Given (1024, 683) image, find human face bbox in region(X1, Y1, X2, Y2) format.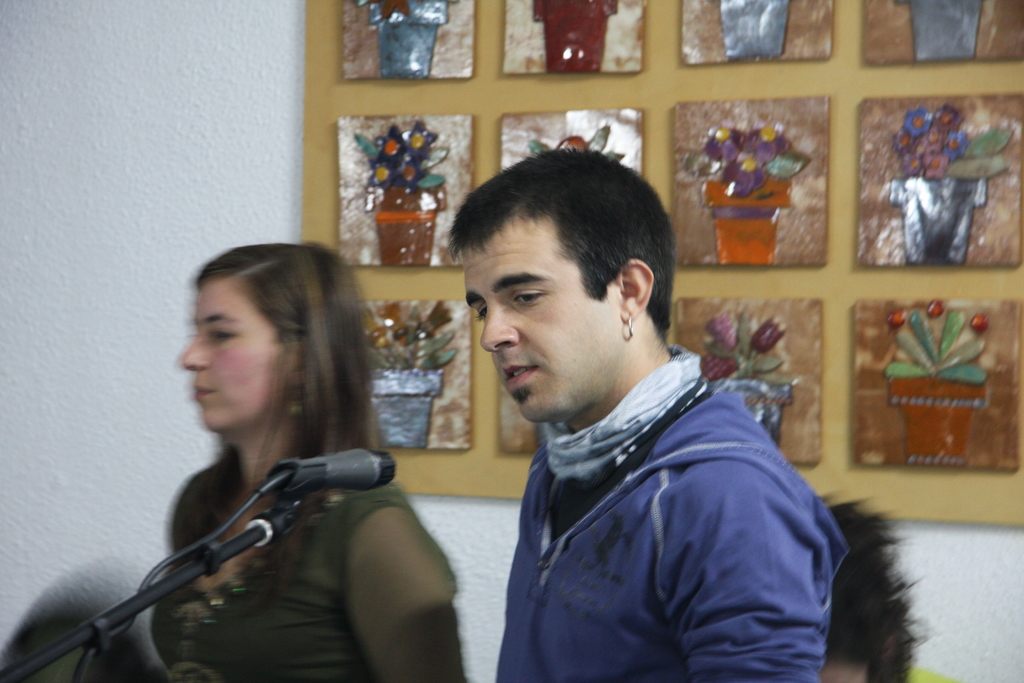
region(177, 280, 287, 438).
